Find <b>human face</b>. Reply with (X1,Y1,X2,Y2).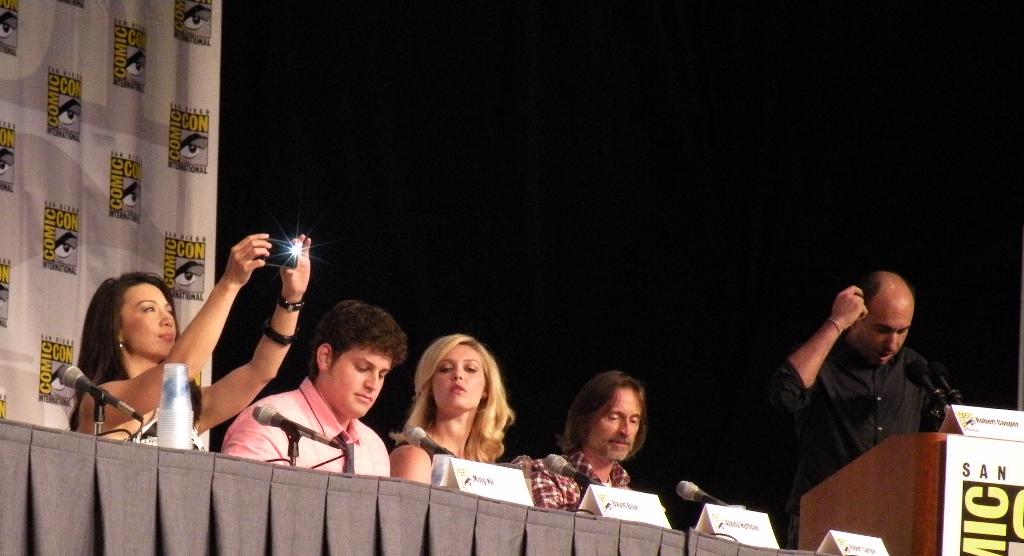
(337,342,385,413).
